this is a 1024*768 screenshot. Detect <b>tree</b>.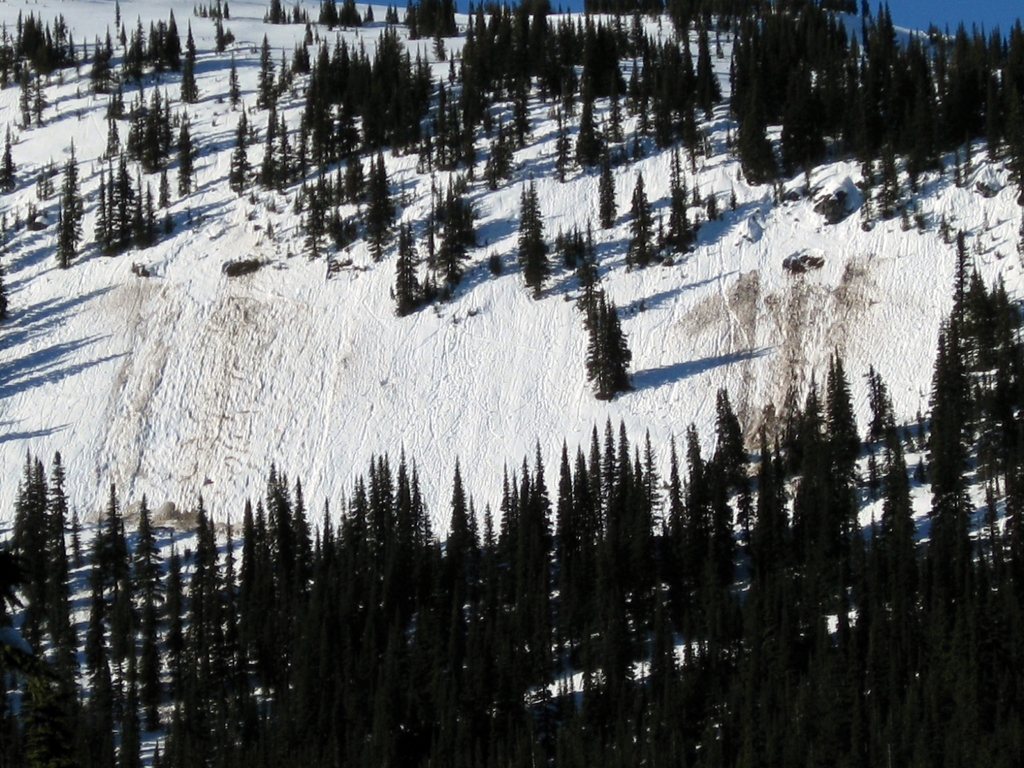
box(577, 271, 650, 413).
